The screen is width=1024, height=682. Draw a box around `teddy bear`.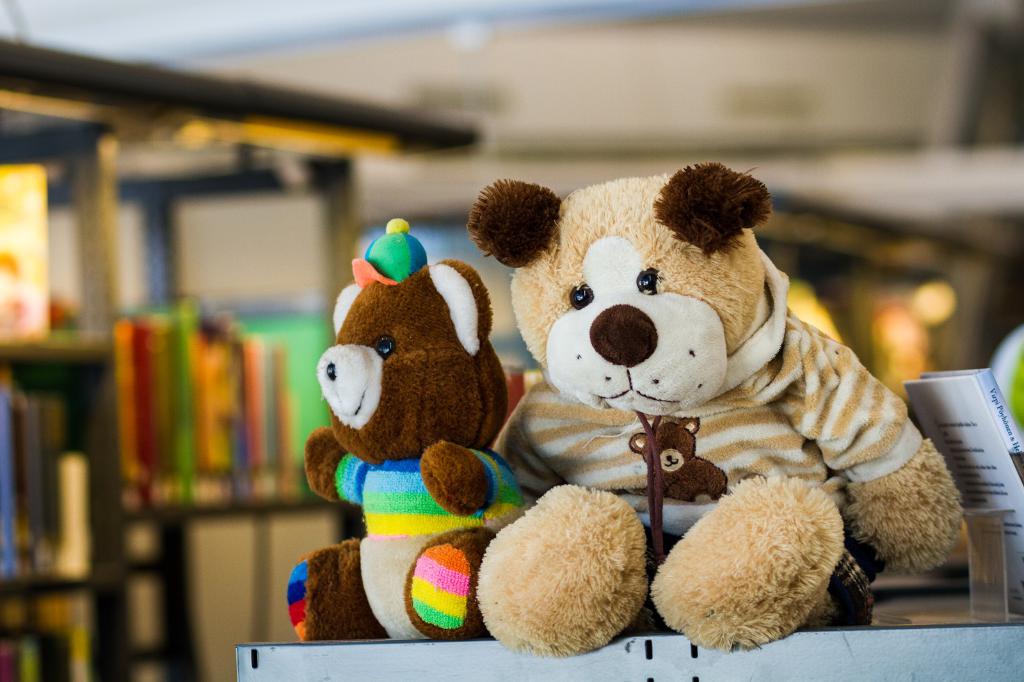
box=[274, 226, 535, 645].
